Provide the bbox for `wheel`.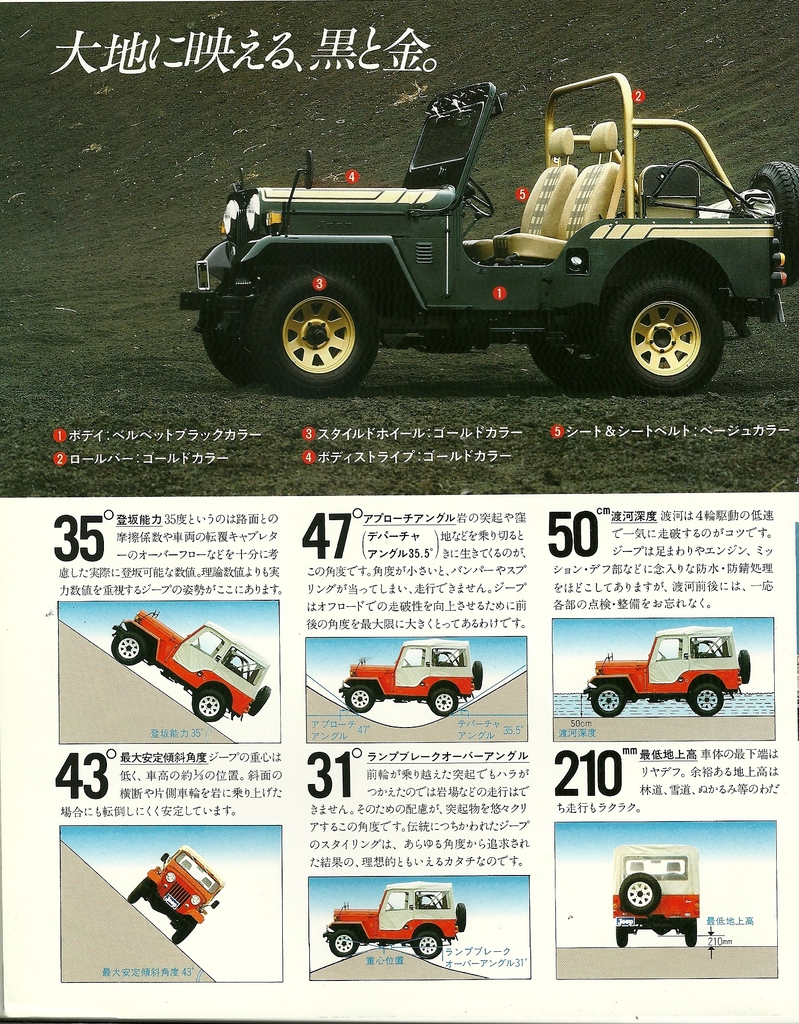
box=[200, 281, 270, 395].
